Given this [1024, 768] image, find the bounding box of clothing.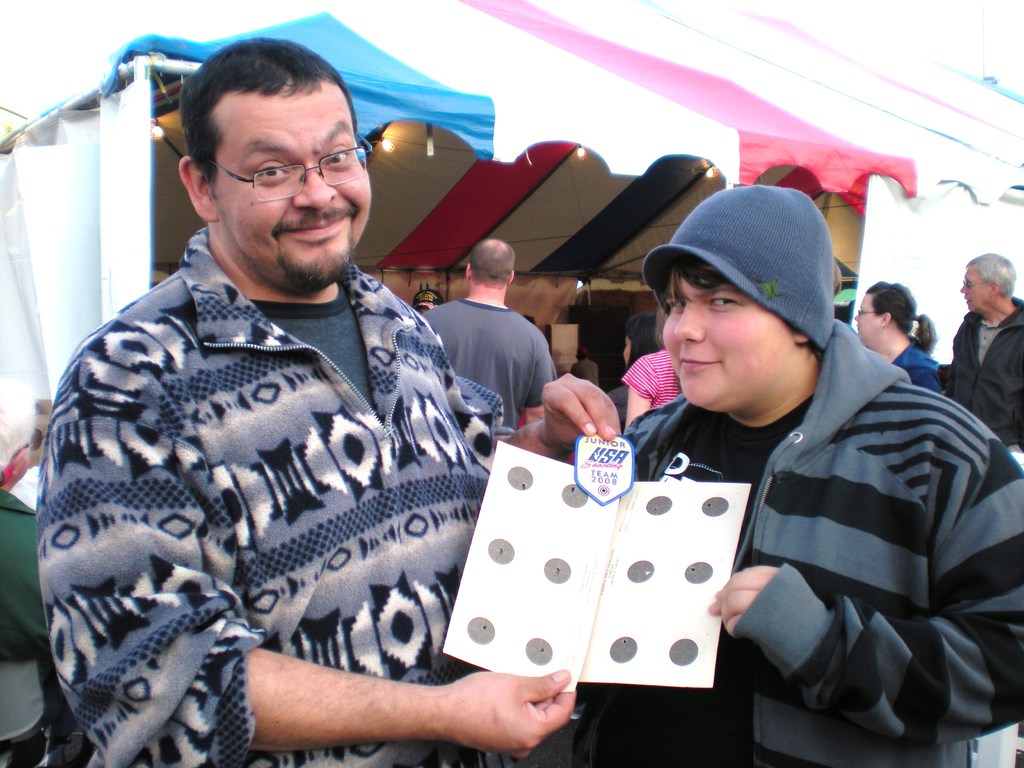
x1=621, y1=338, x2=691, y2=412.
